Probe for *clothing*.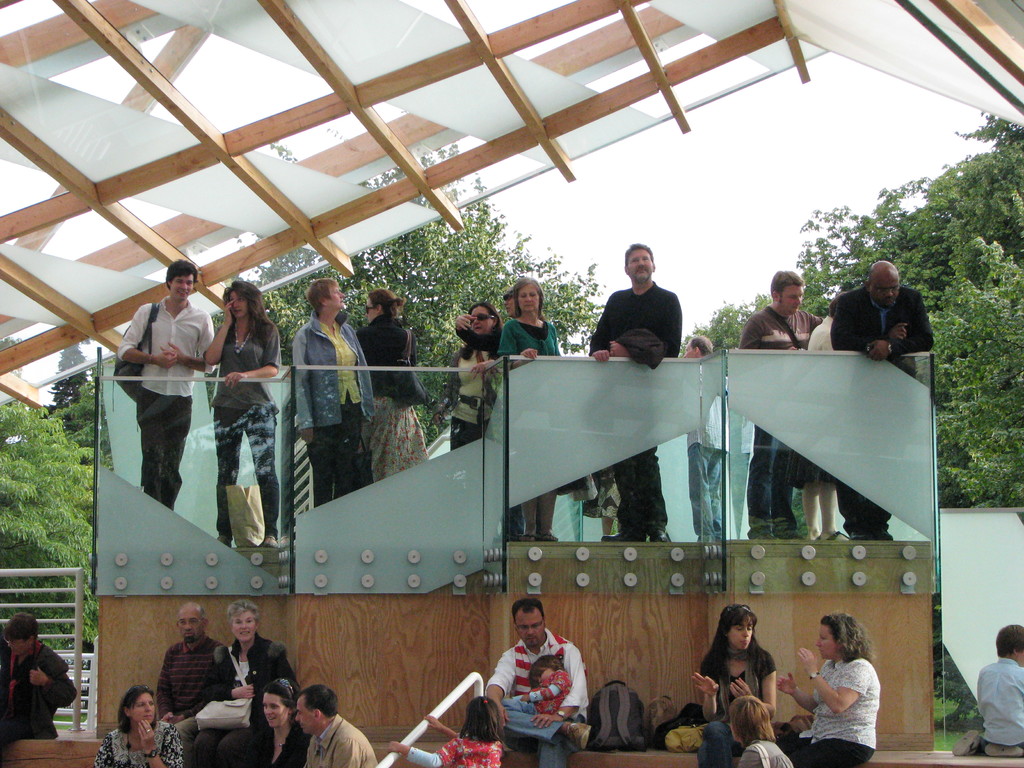
Probe result: locate(972, 648, 1023, 758).
